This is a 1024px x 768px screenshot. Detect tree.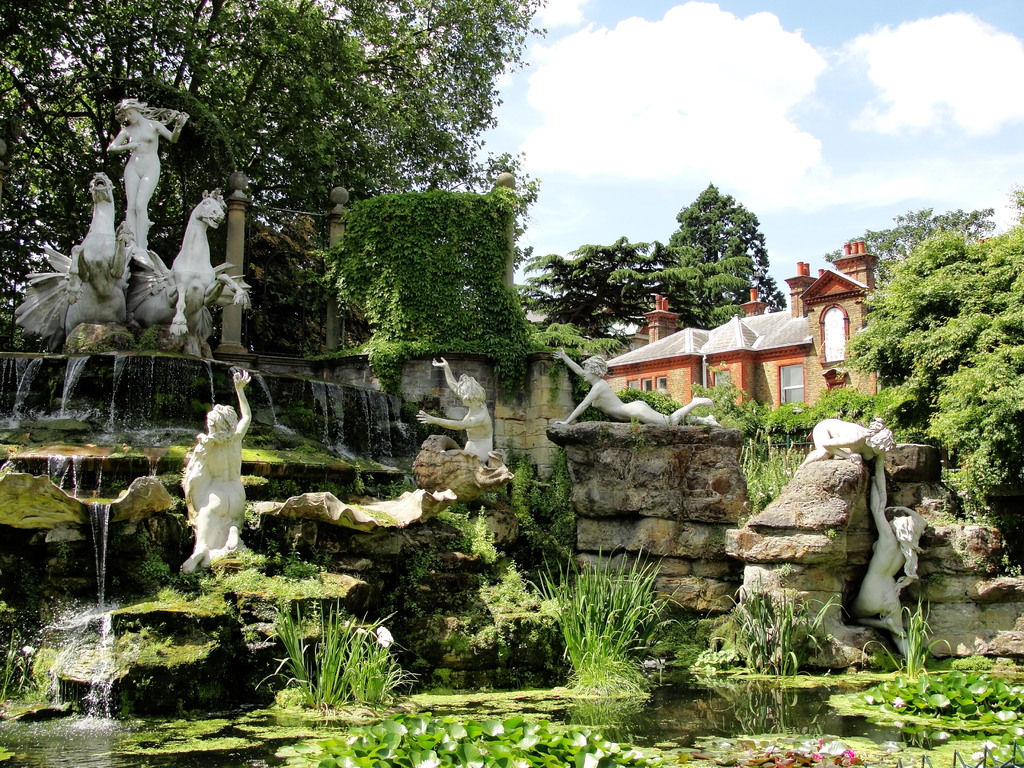
detection(837, 221, 1023, 573).
